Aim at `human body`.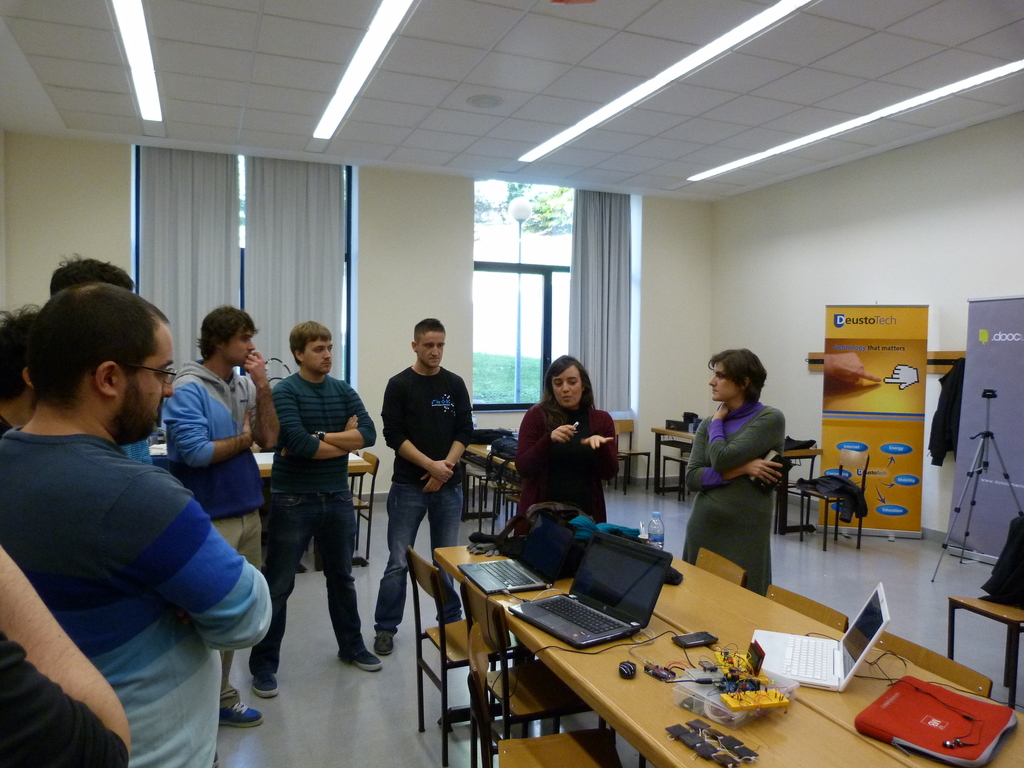
Aimed at l=515, t=406, r=620, b=672.
